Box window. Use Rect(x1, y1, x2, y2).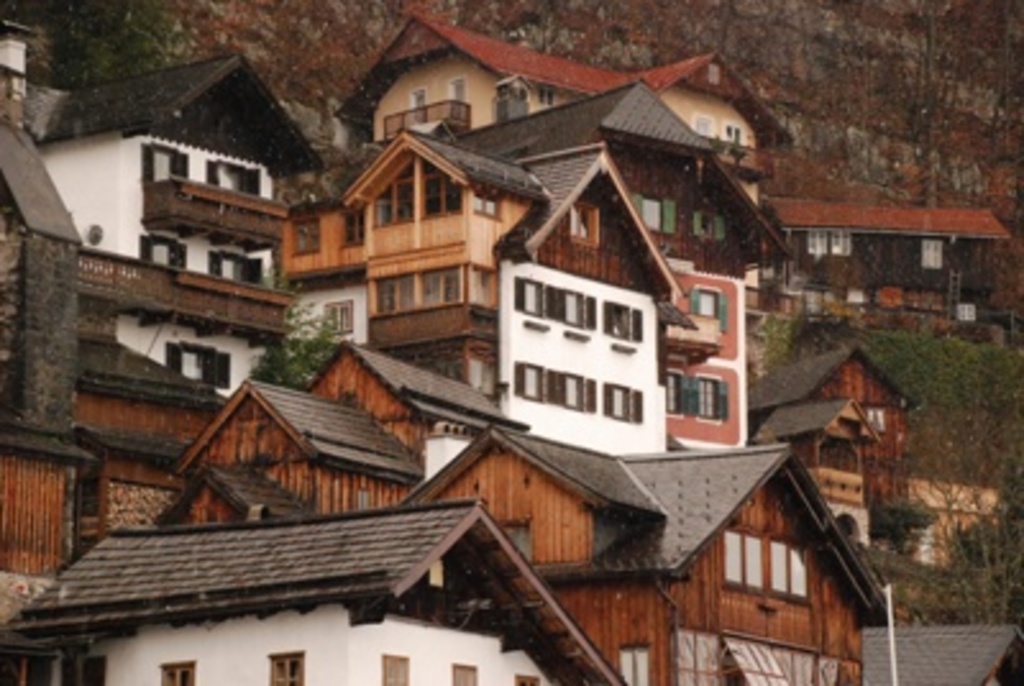
Rect(694, 289, 722, 312).
